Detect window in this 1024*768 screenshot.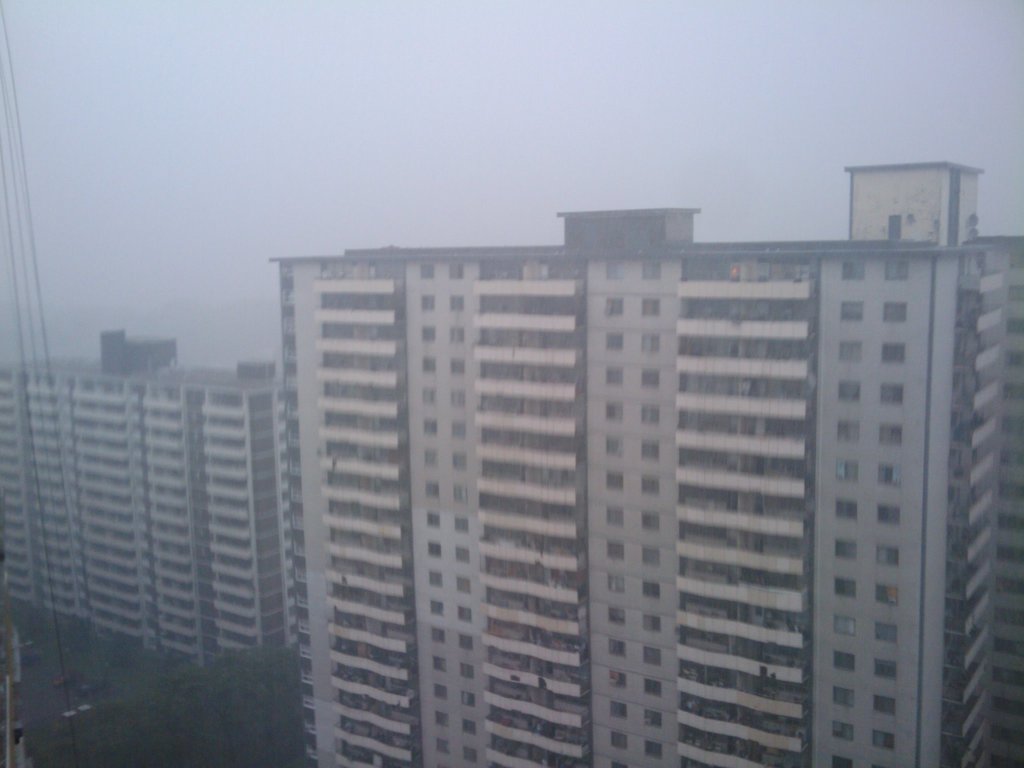
Detection: (x1=606, y1=468, x2=626, y2=491).
